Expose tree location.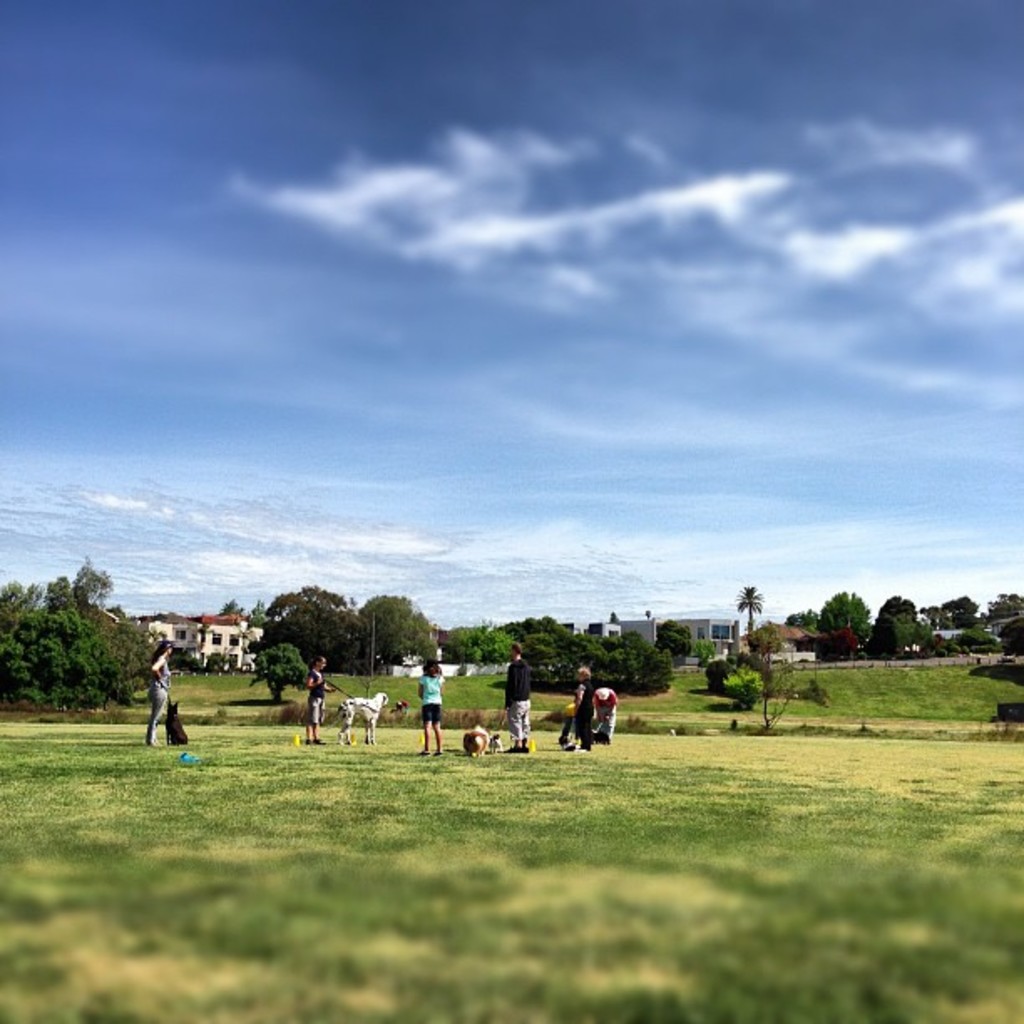
Exposed at bbox(12, 525, 120, 723).
